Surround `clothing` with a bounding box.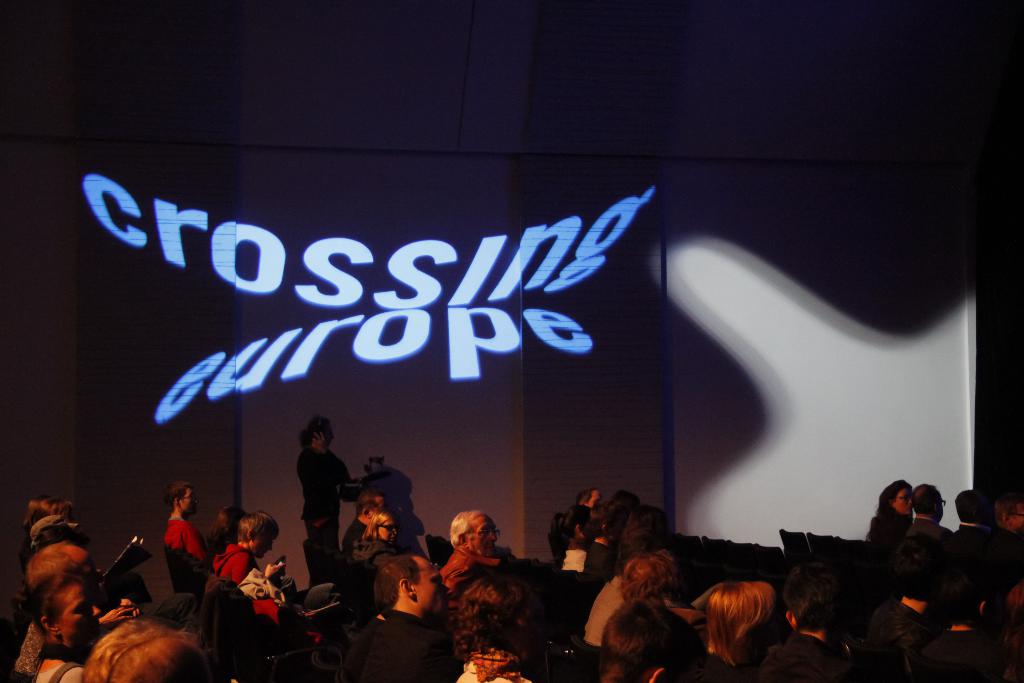
rect(284, 431, 344, 556).
